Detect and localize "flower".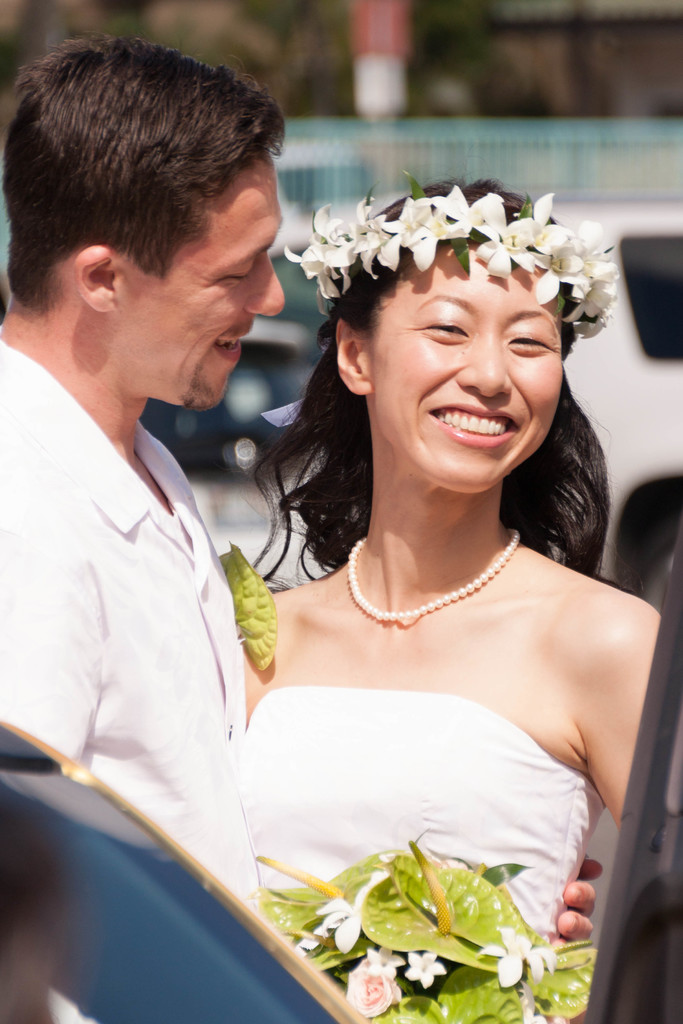
Localized at [left=368, top=944, right=404, bottom=981].
